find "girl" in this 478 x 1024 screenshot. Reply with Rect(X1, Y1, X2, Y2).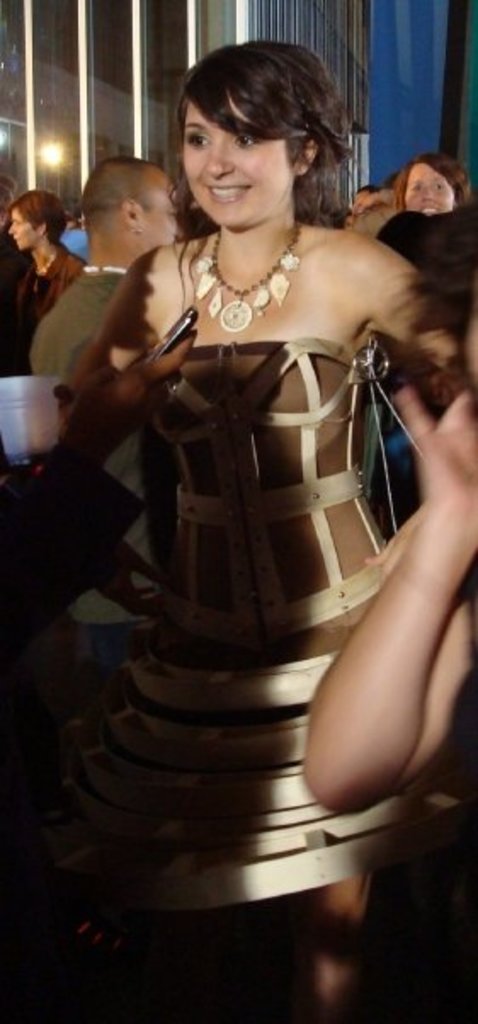
Rect(58, 41, 459, 1022).
